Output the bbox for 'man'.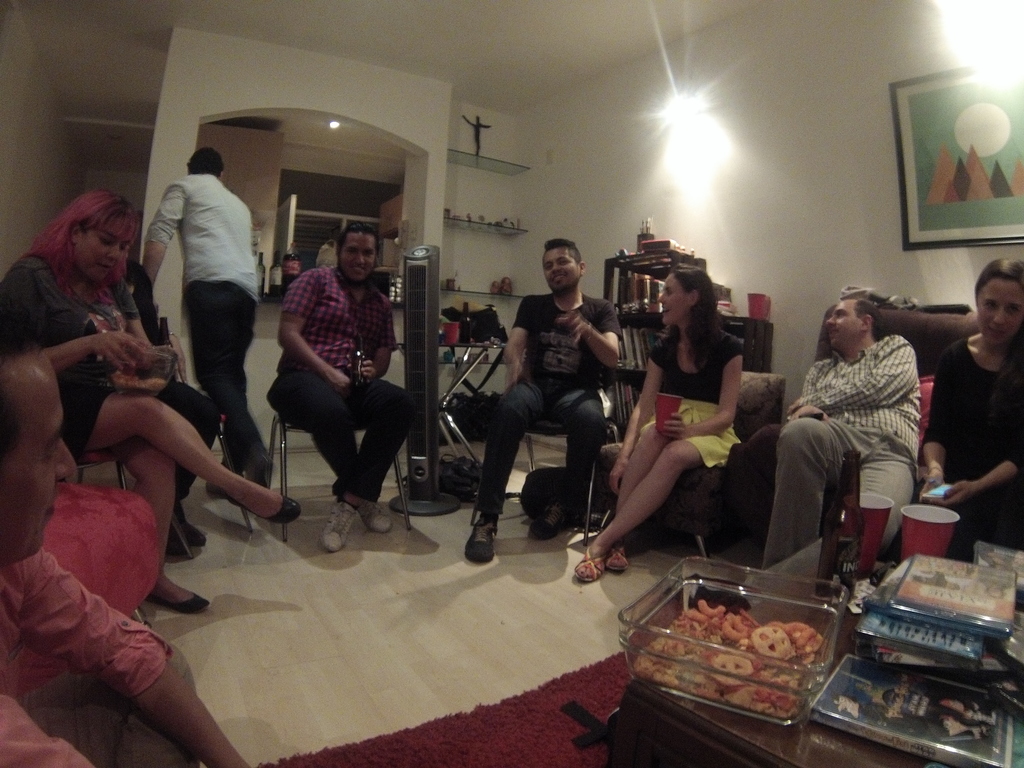
box=[136, 143, 273, 490].
